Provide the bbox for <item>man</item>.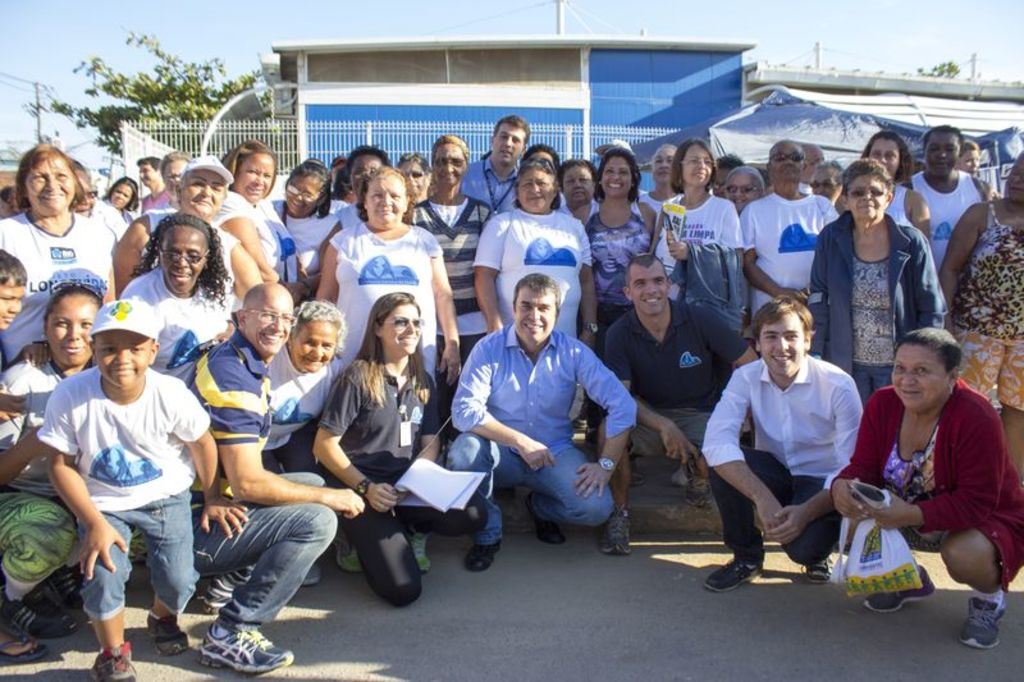
<region>704, 292, 868, 592</region>.
